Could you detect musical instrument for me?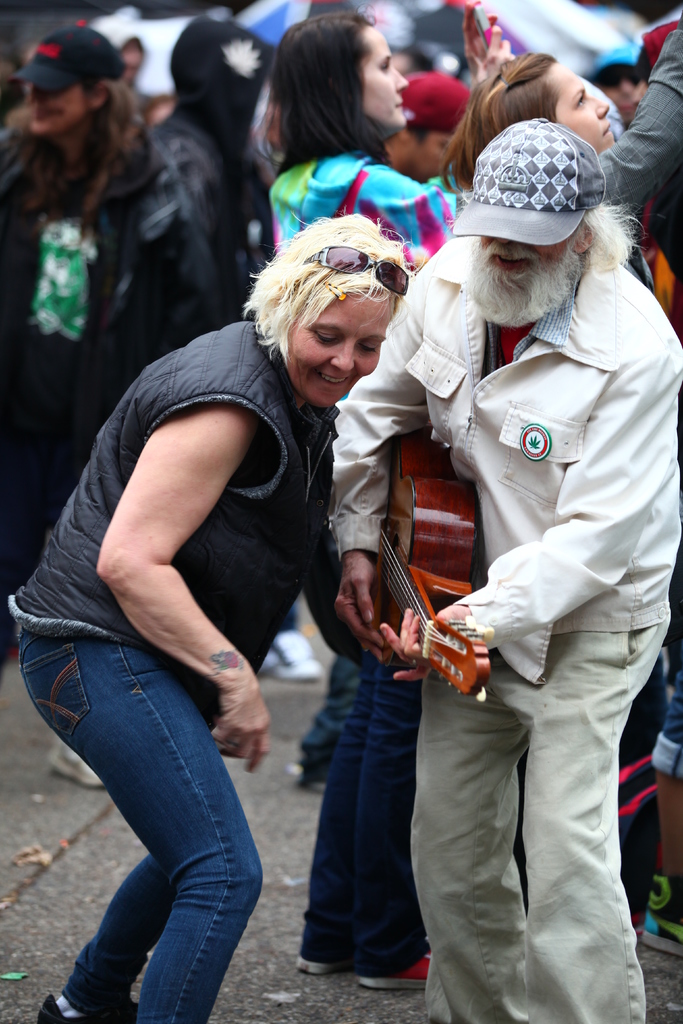
Detection result: 318 467 493 714.
